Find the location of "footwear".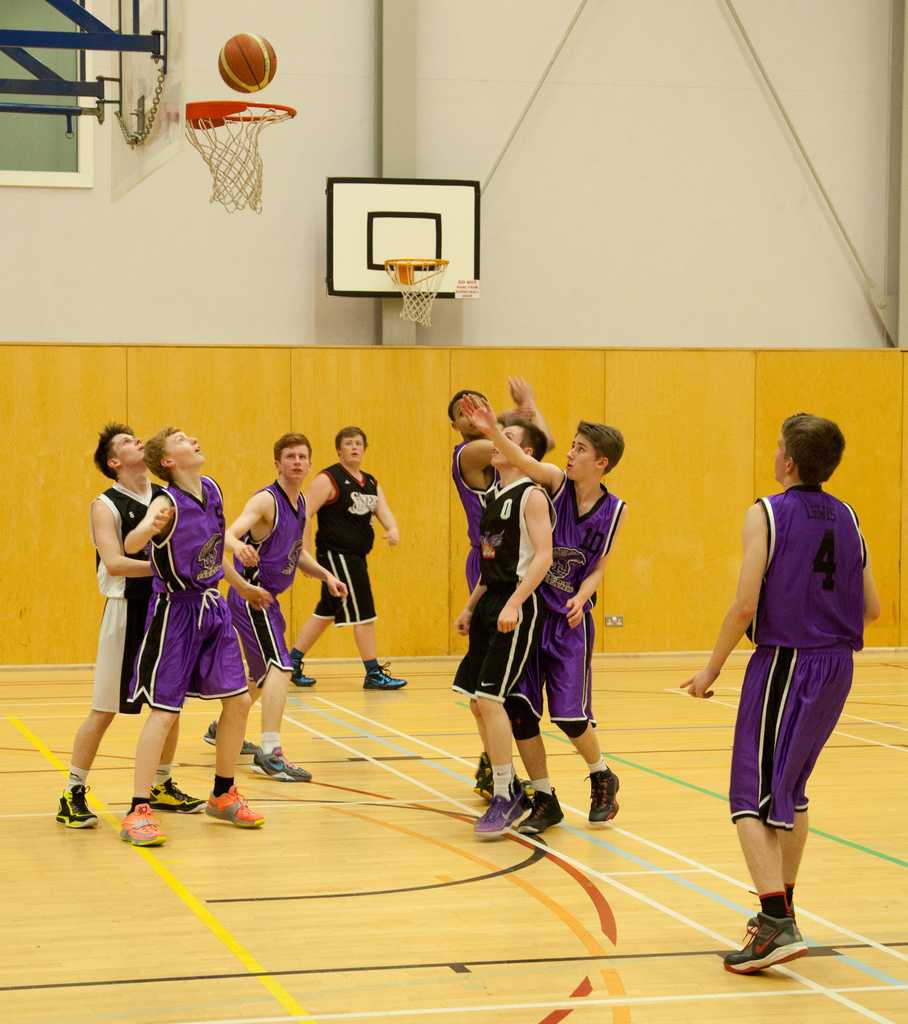
Location: 114:798:168:849.
